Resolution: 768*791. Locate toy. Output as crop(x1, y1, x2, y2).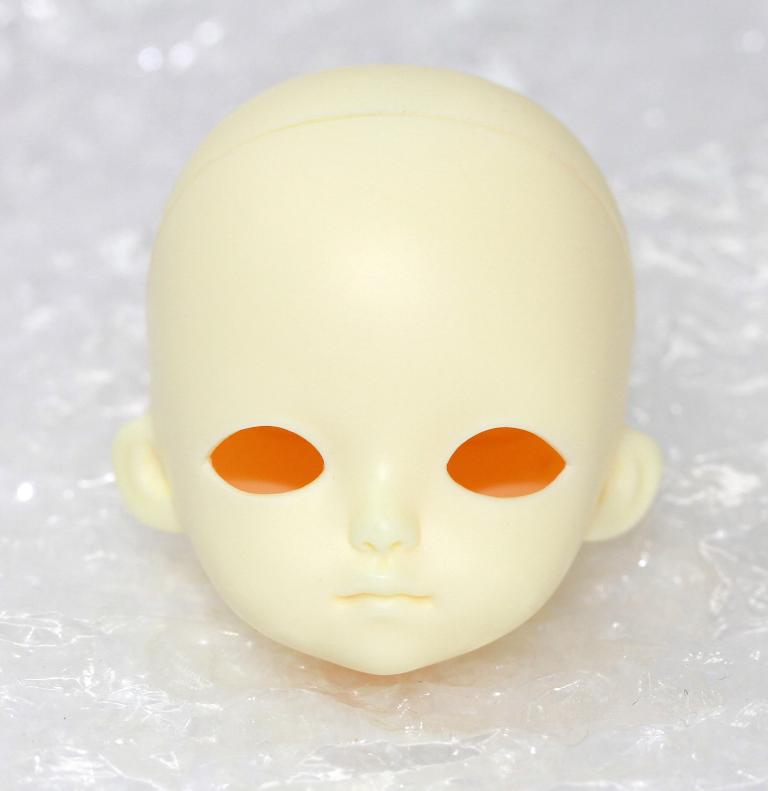
crop(90, 50, 685, 709).
